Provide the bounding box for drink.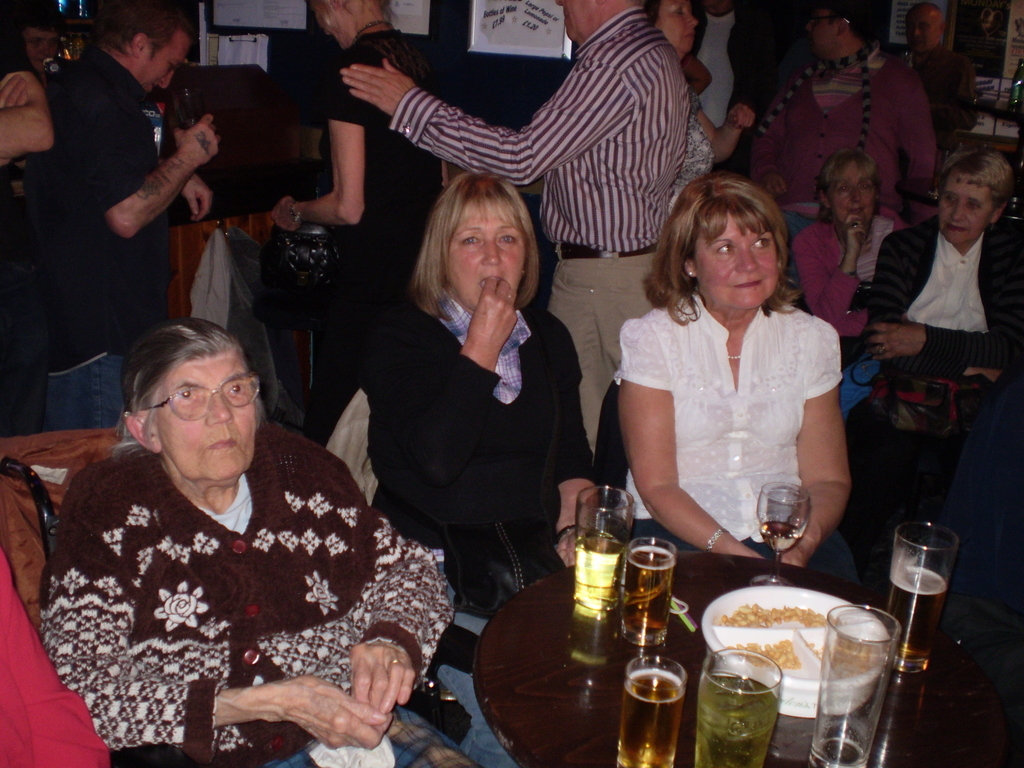
<bbox>886, 523, 961, 667</bbox>.
